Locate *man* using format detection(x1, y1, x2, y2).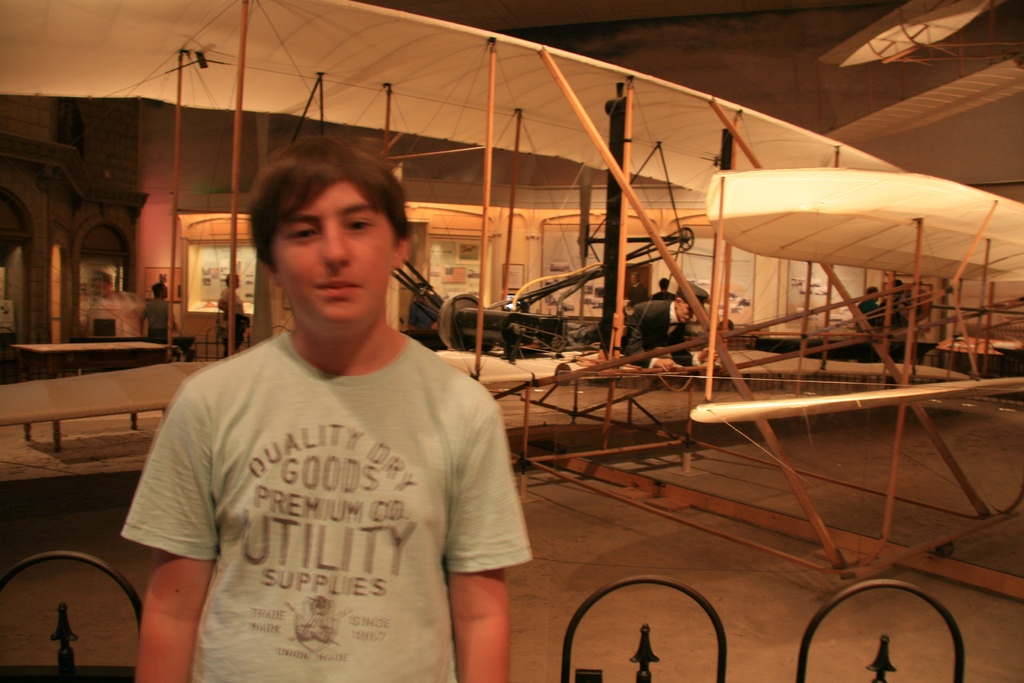
detection(852, 284, 883, 332).
